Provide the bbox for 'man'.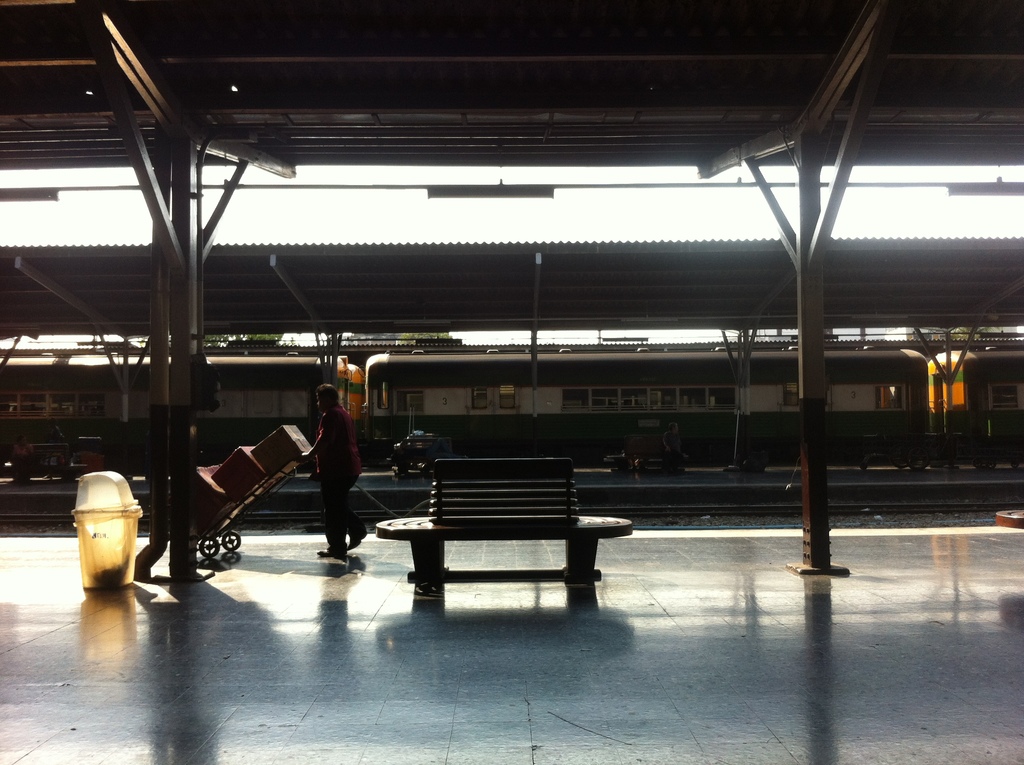
x1=296, y1=382, x2=367, y2=556.
